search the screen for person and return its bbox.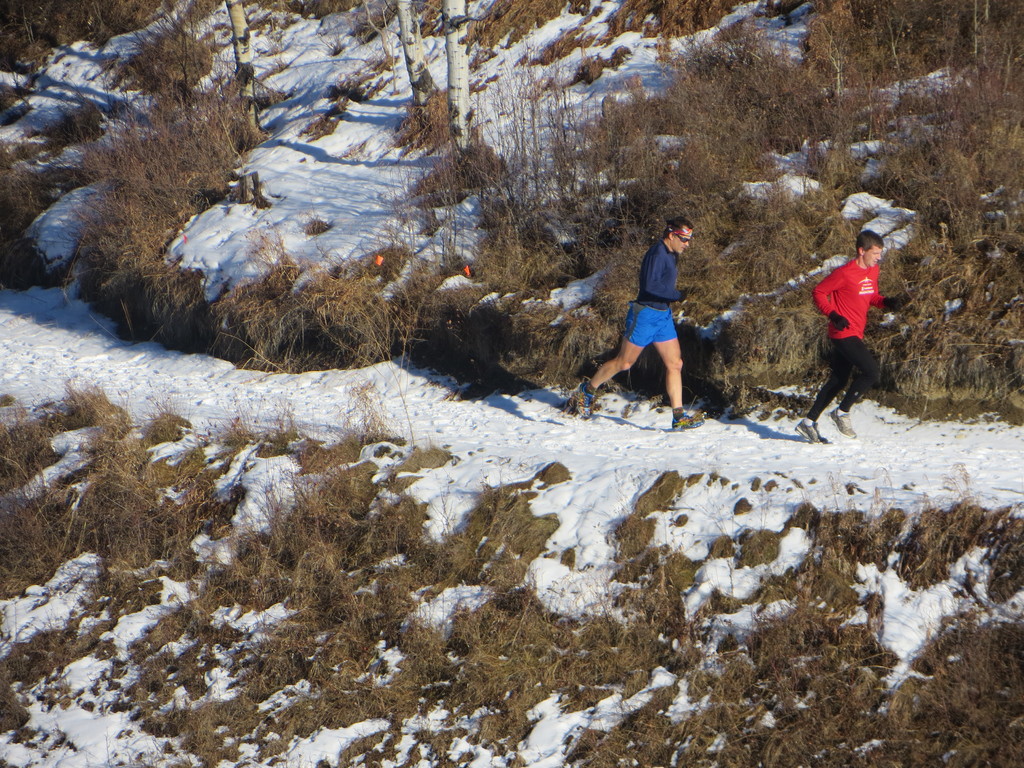
Found: bbox(566, 214, 703, 430).
